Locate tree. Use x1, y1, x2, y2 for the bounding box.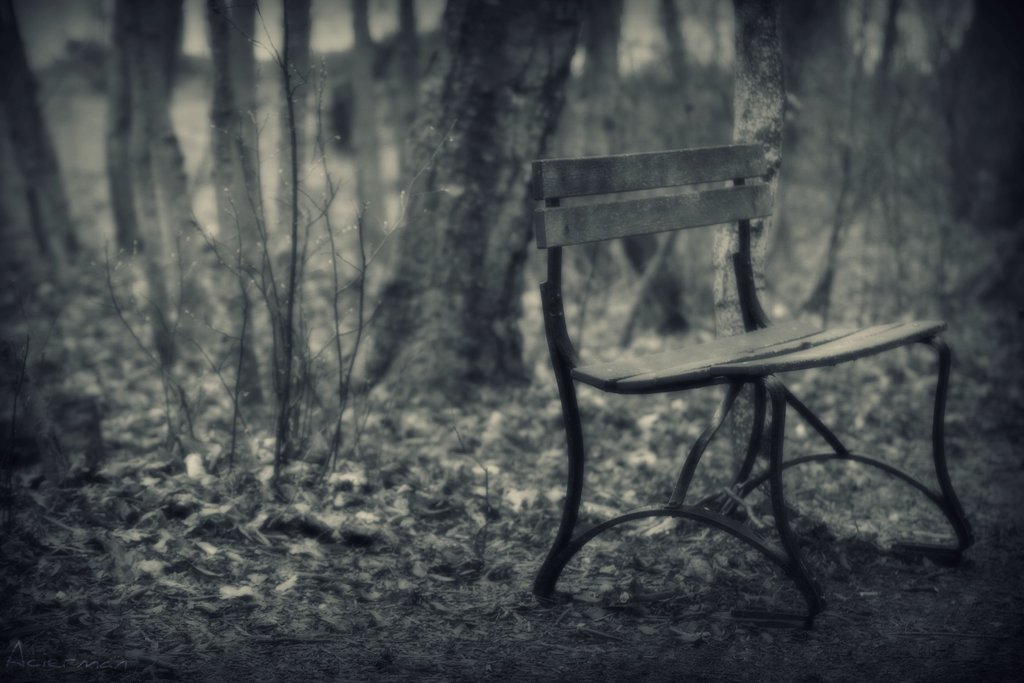
333, 2, 587, 411.
